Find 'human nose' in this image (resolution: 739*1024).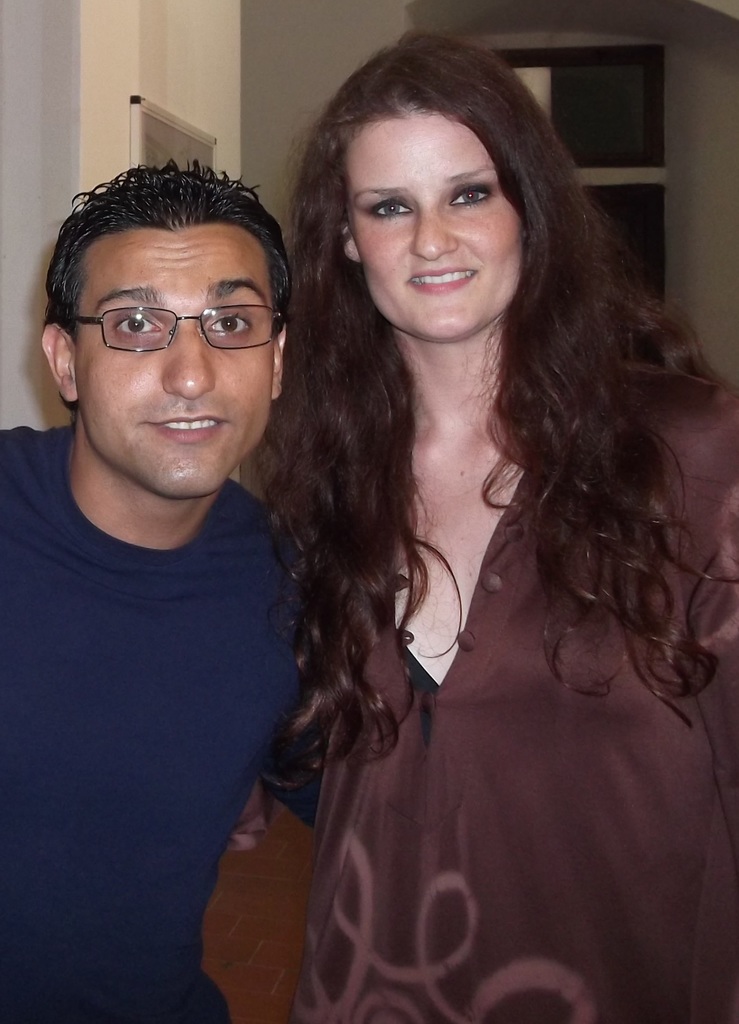
<bbox>162, 321, 215, 398</bbox>.
